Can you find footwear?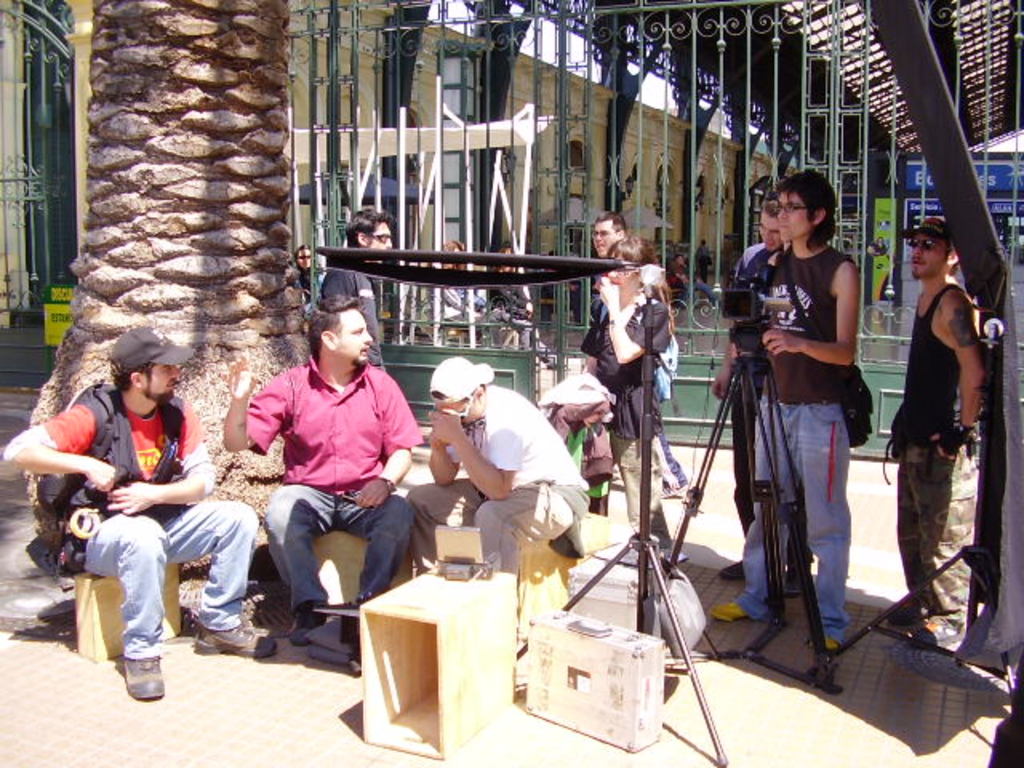
Yes, bounding box: {"left": 715, "top": 557, "right": 746, "bottom": 586}.
